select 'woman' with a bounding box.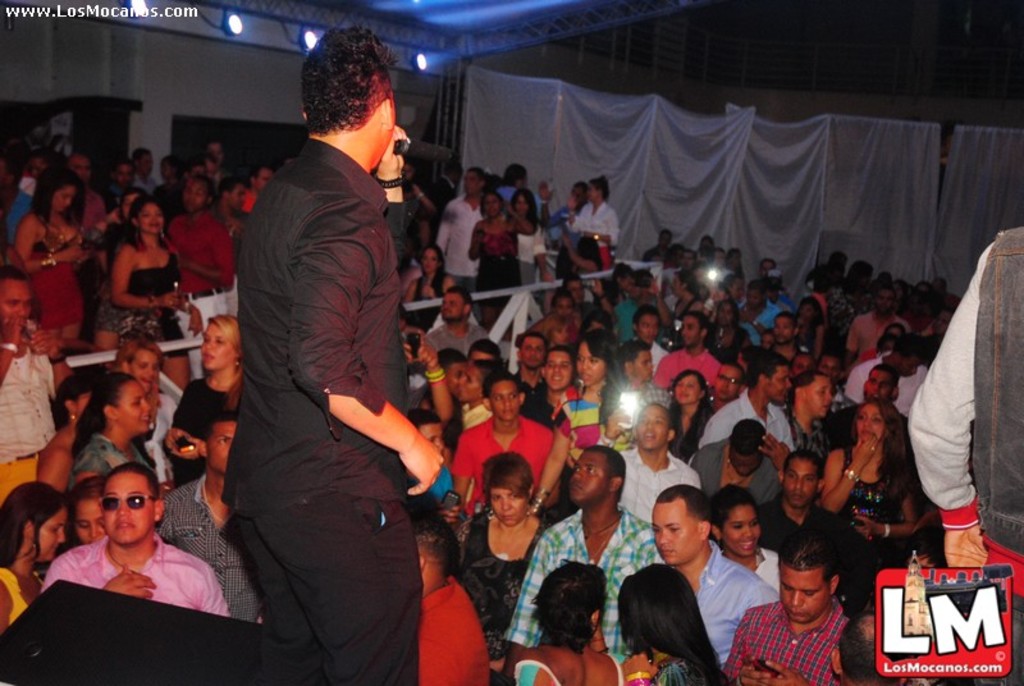
506,187,556,296.
